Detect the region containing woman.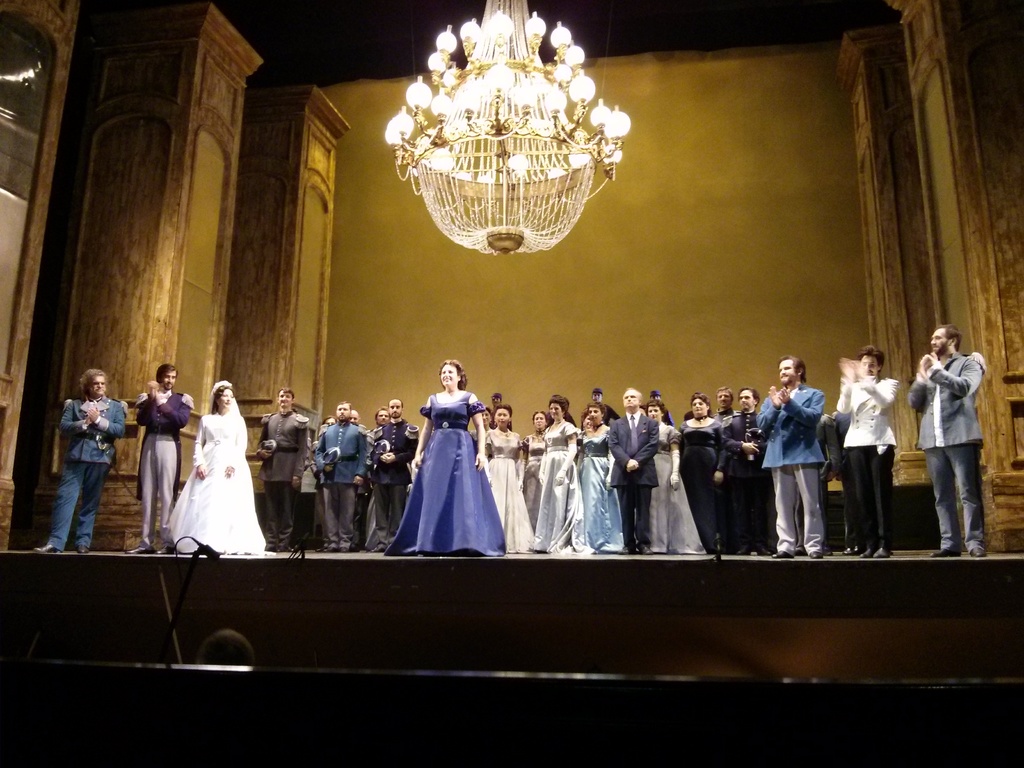
l=680, t=390, r=730, b=549.
